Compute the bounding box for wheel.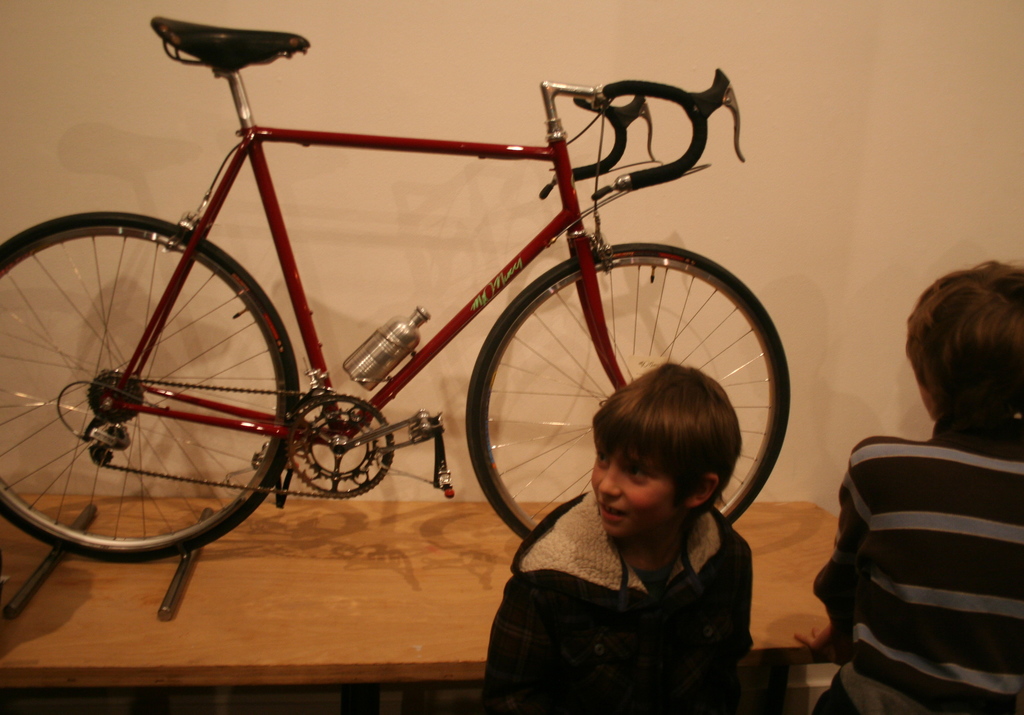
<region>466, 245, 800, 548</region>.
